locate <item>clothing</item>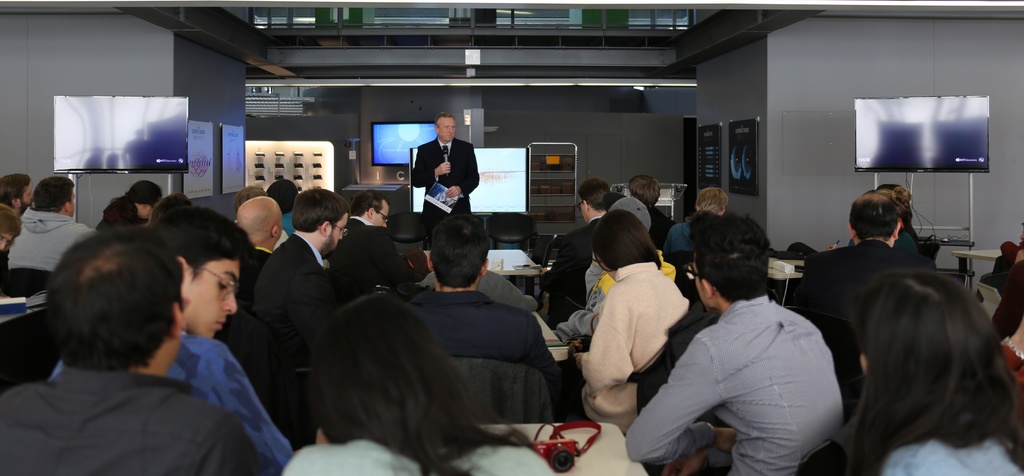
<bbox>0, 205, 99, 279</bbox>
